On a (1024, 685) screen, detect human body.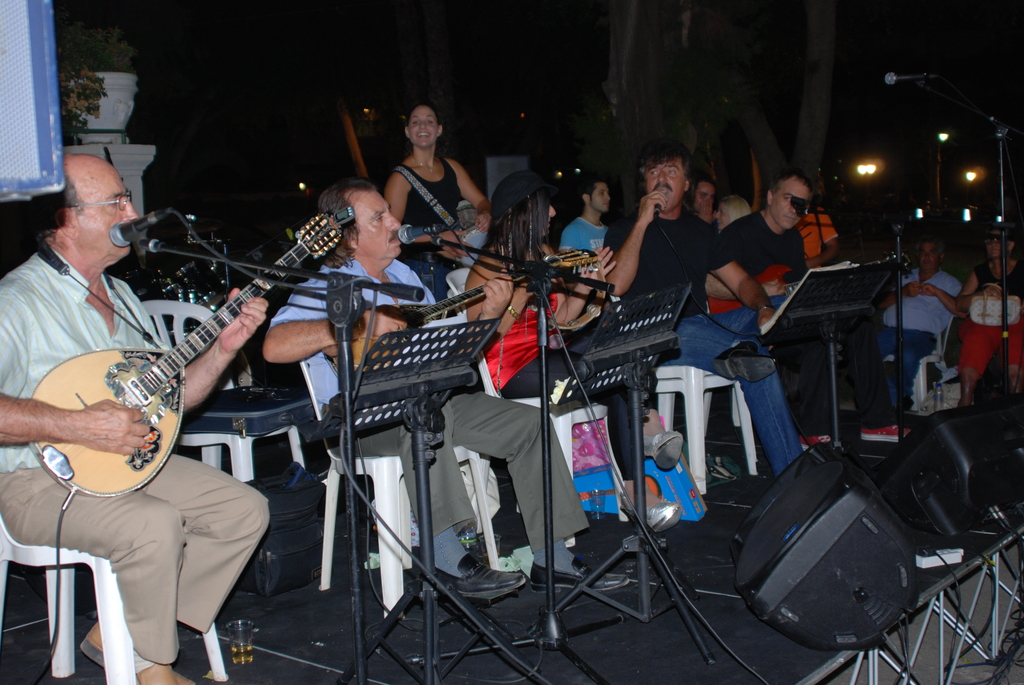
region(799, 201, 842, 267).
